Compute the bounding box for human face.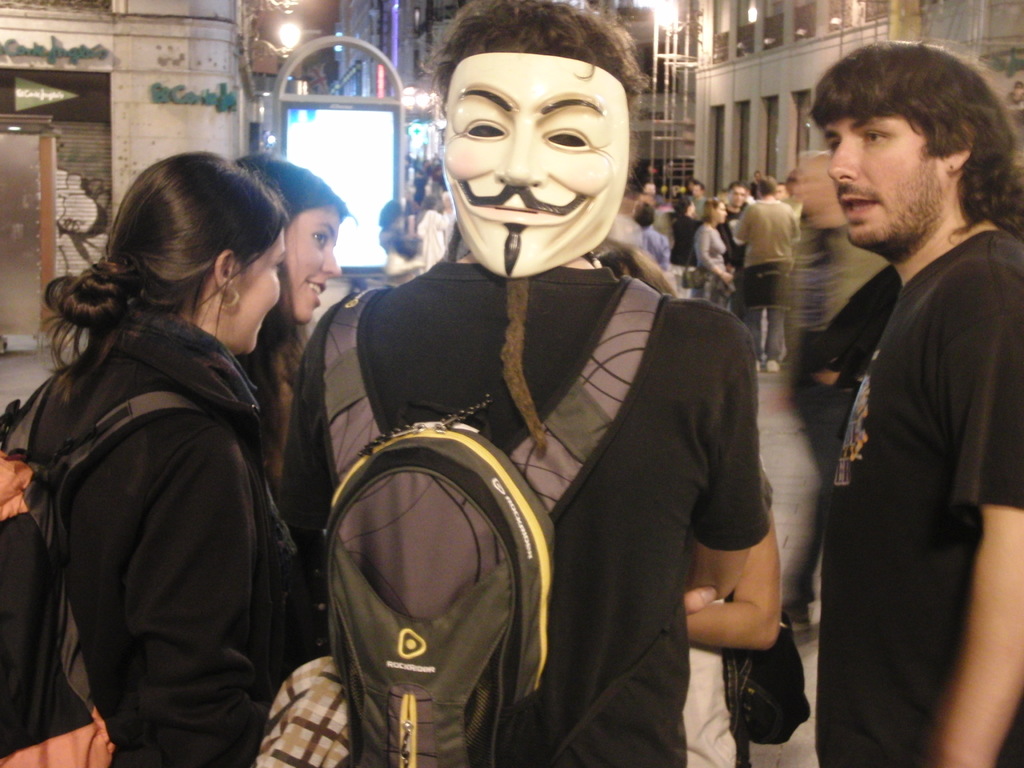
429 36 644 262.
